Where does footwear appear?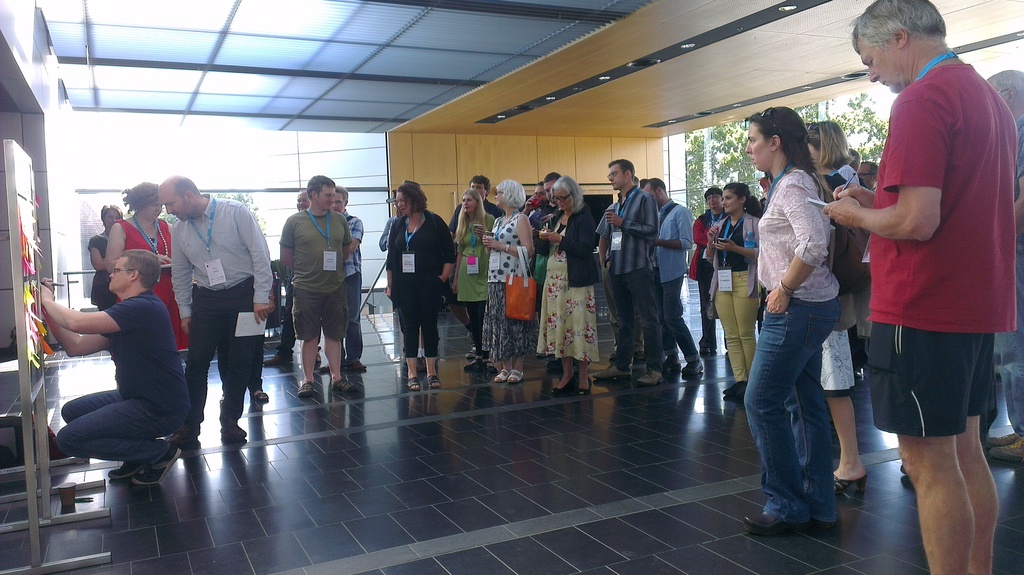
Appears at 410/376/424/392.
